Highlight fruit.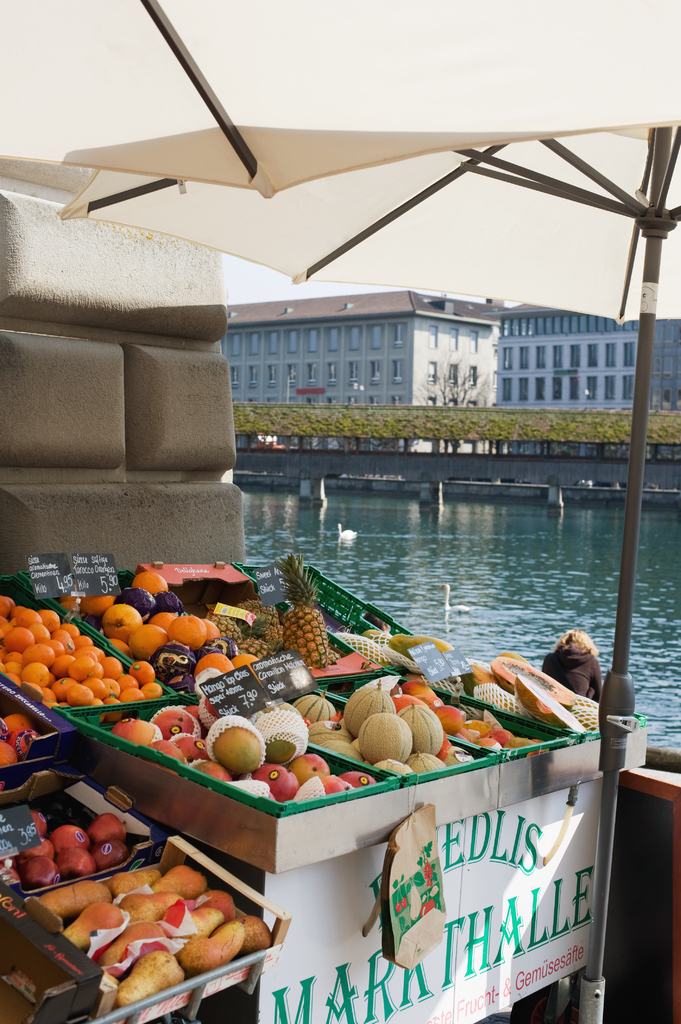
Highlighted region: BBox(51, 827, 86, 849).
